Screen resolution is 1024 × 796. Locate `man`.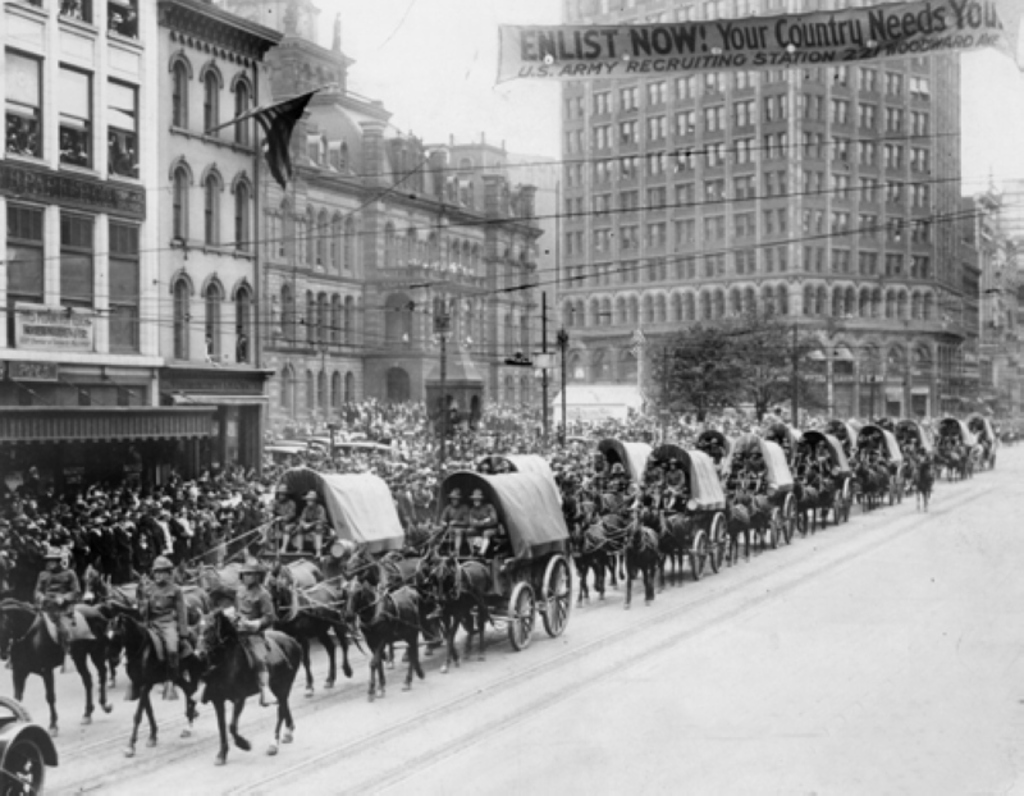
{"left": 189, "top": 562, "right": 275, "bottom": 708}.
